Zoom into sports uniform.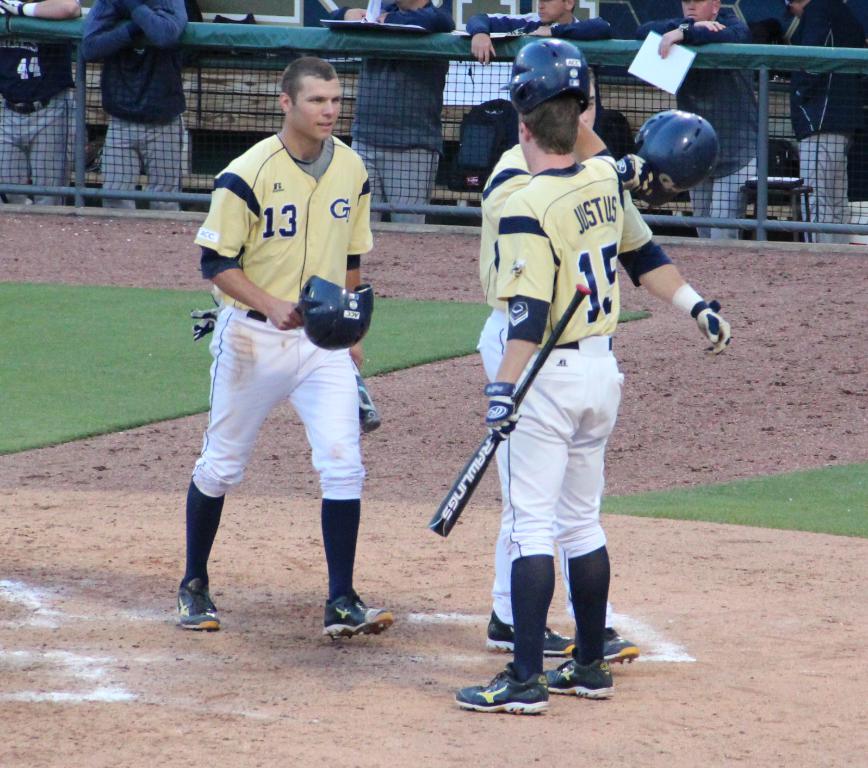
Zoom target: box=[0, 0, 75, 205].
